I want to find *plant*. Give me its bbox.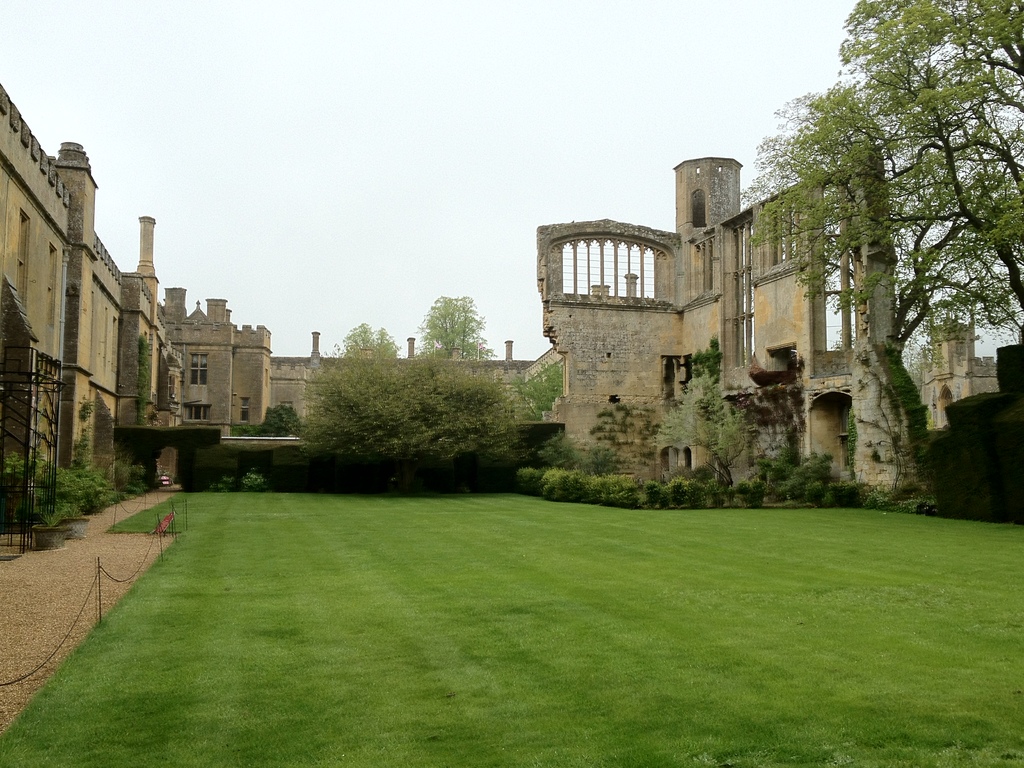
locate(862, 430, 941, 514).
